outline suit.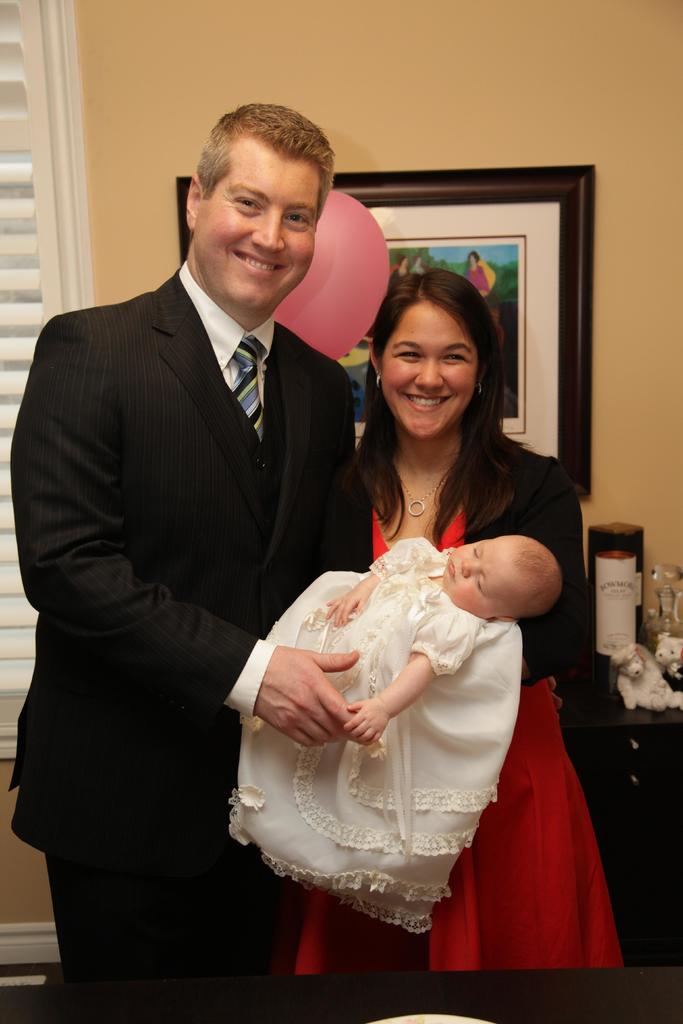
Outline: <box>10,260,375,1023</box>.
